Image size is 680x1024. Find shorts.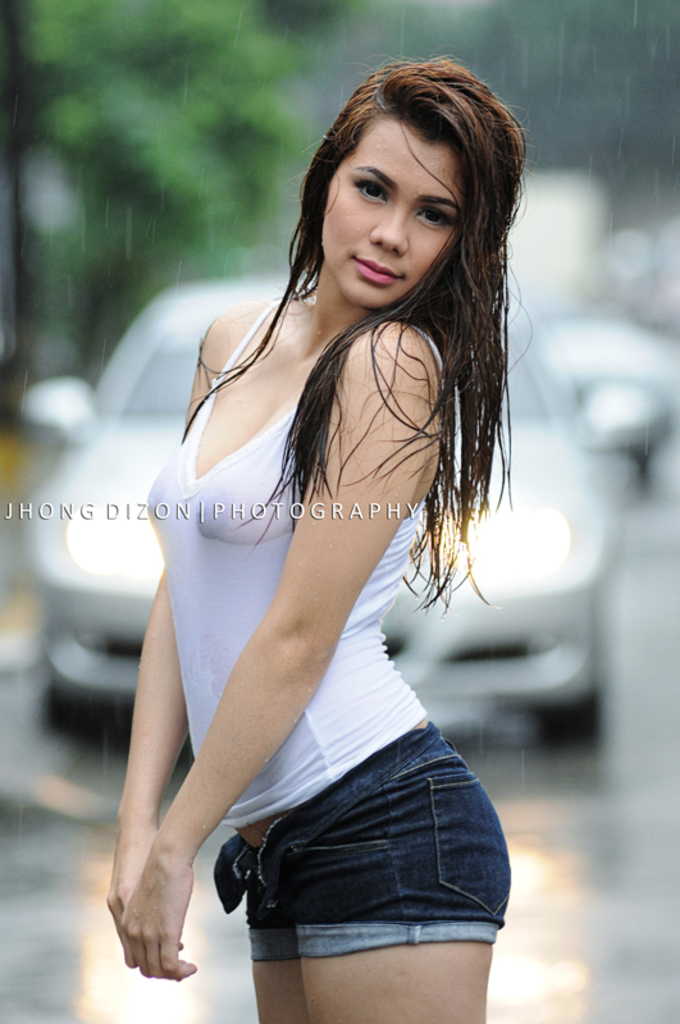
[193,744,517,991].
